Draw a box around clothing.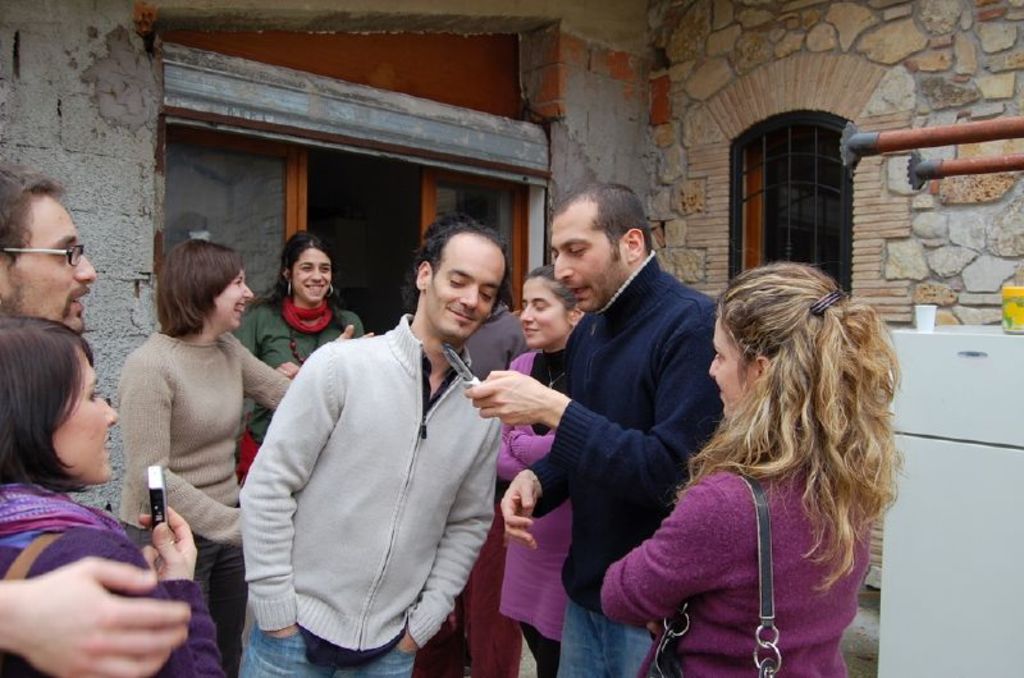
[left=0, top=507, right=227, bottom=677].
